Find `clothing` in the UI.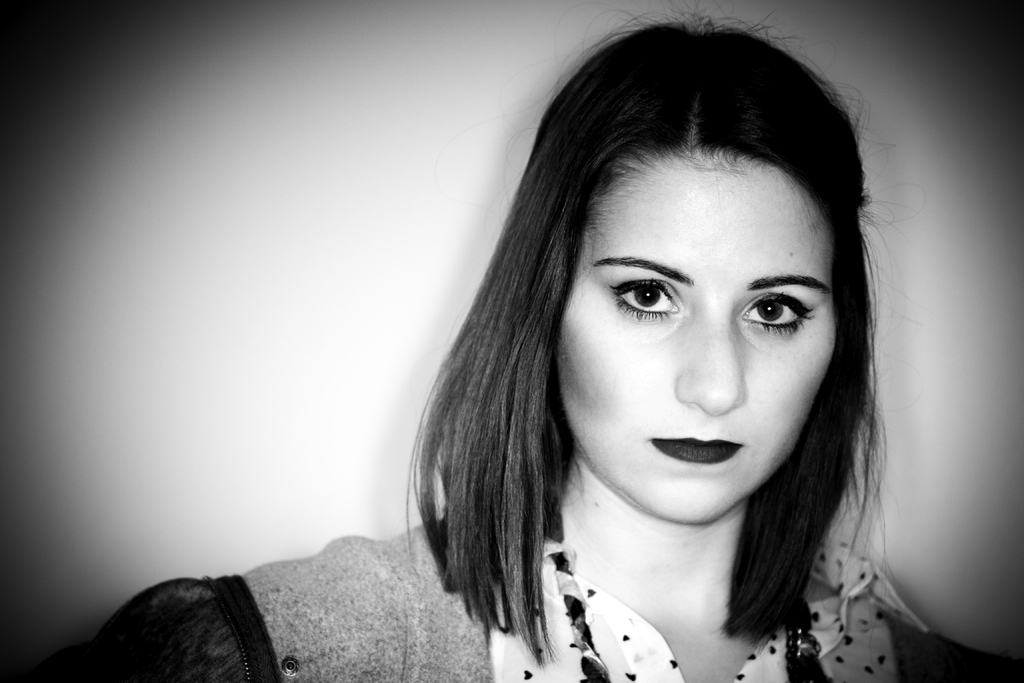
UI element at 68 508 1023 682.
